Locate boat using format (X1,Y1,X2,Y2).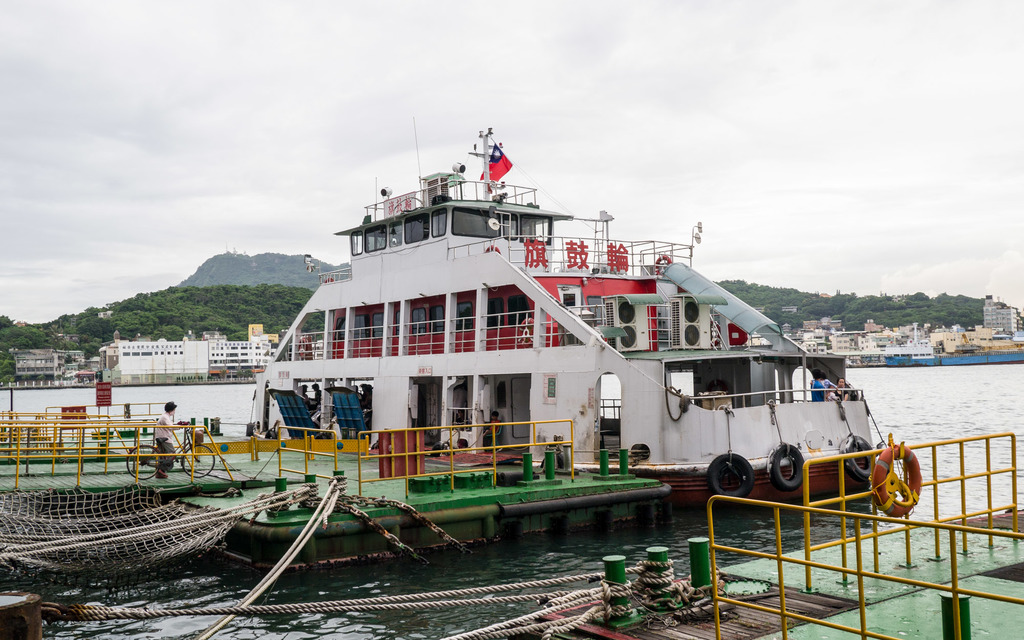
(214,112,925,515).
